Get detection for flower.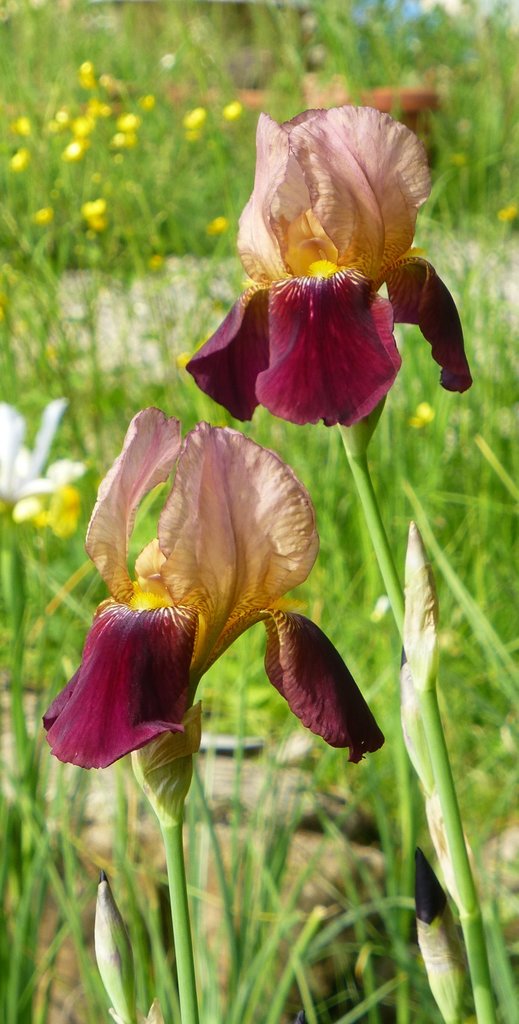
Detection: detection(109, 131, 141, 155).
